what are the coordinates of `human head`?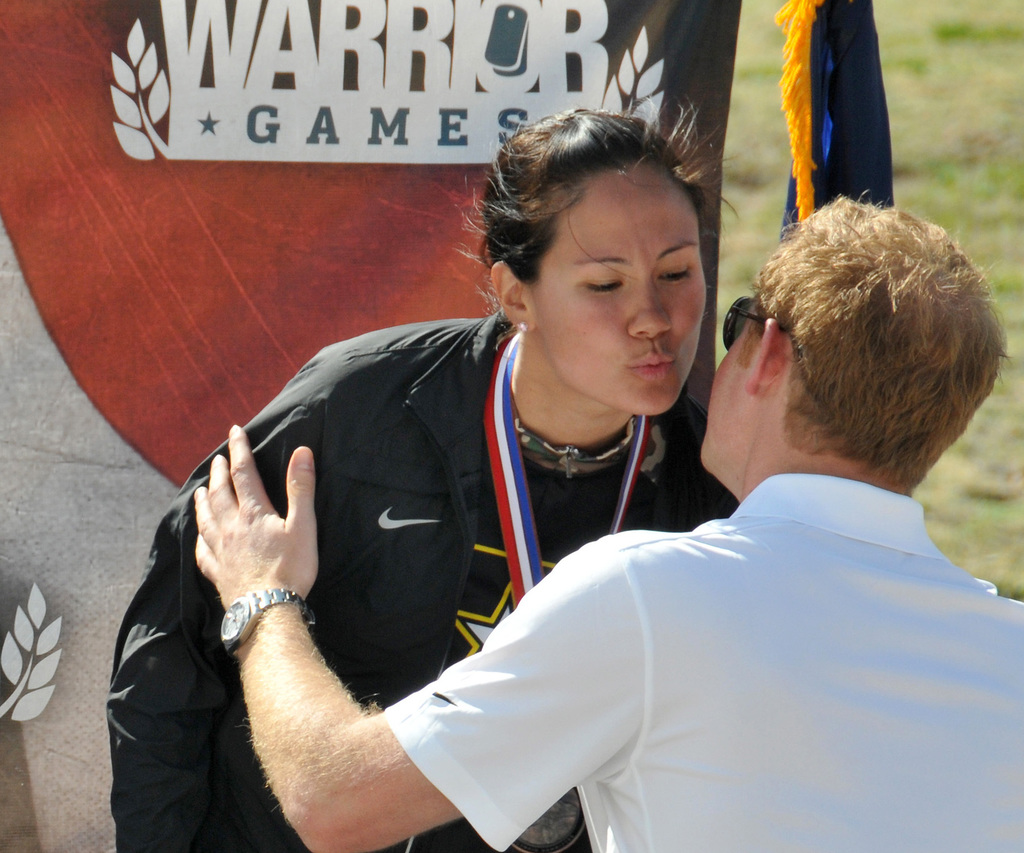
(left=701, top=187, right=992, bottom=514).
